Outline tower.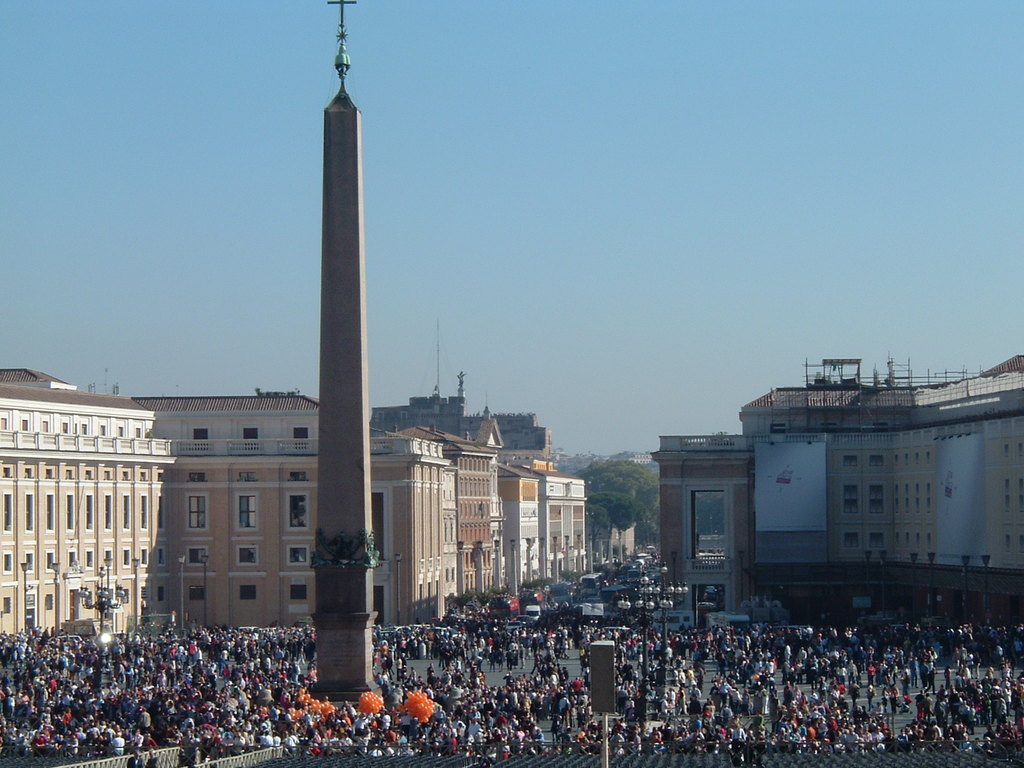
Outline: (504,455,548,586).
